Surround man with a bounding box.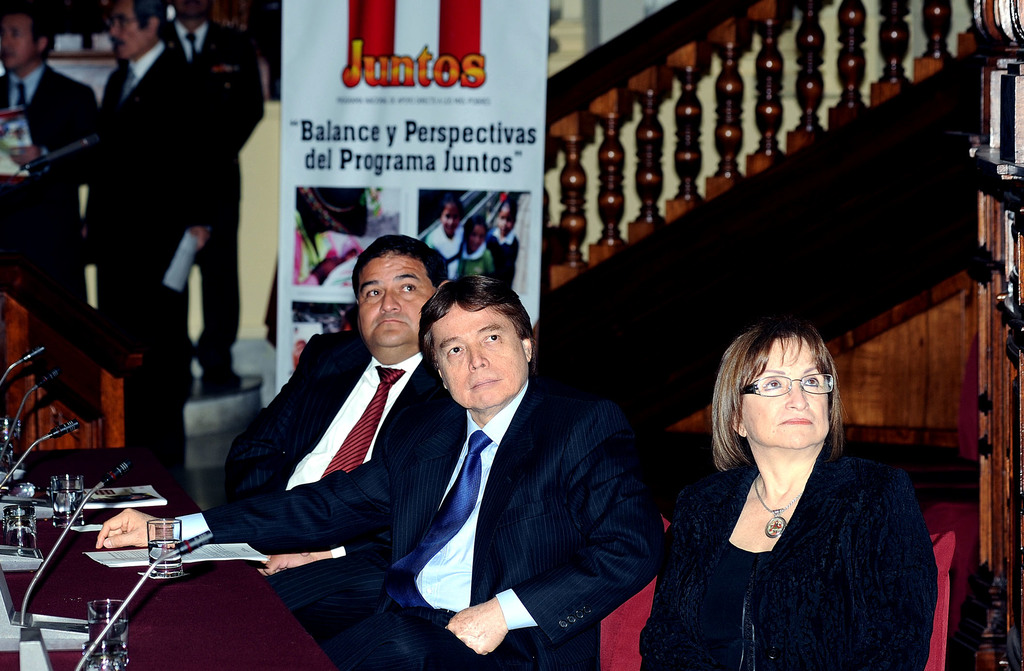
[164,0,266,392].
